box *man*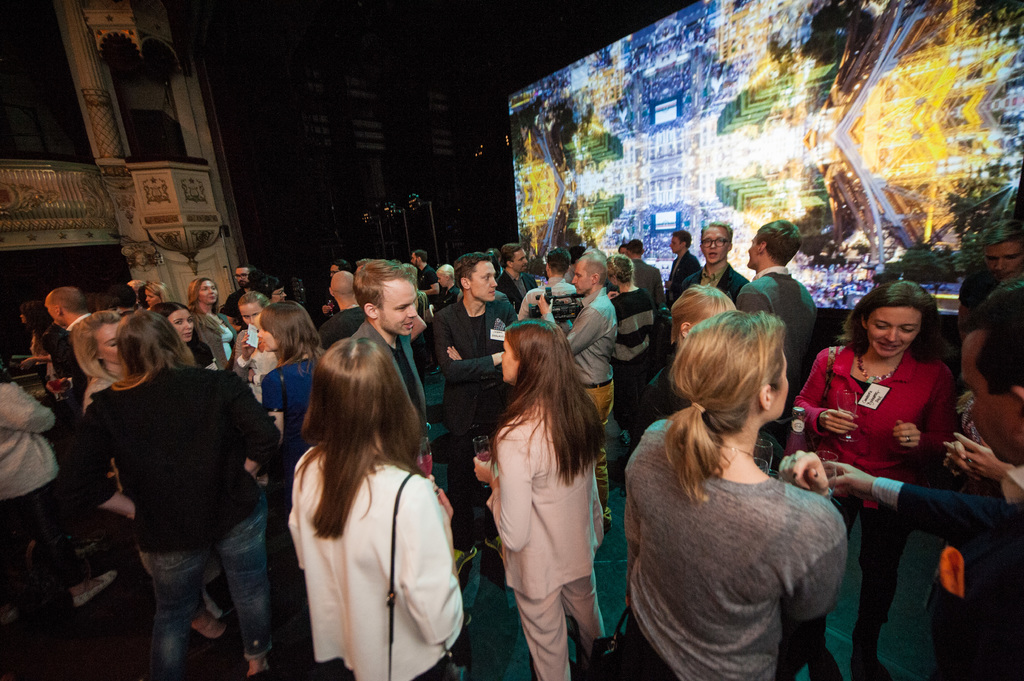
x1=435, y1=250, x2=518, y2=578
